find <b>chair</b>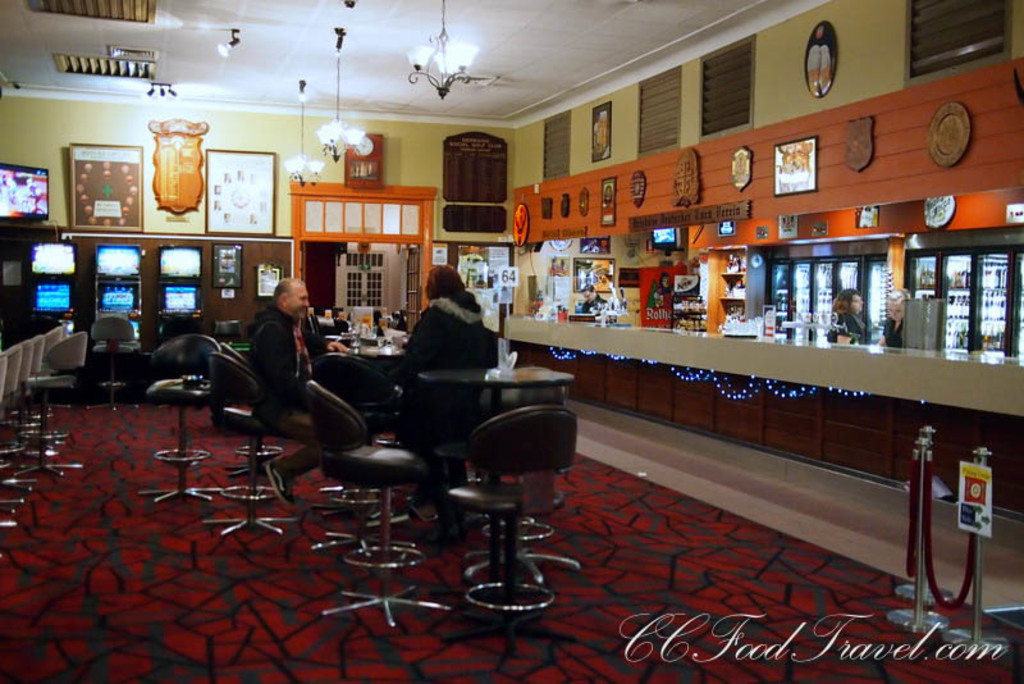
[314, 351, 420, 533]
